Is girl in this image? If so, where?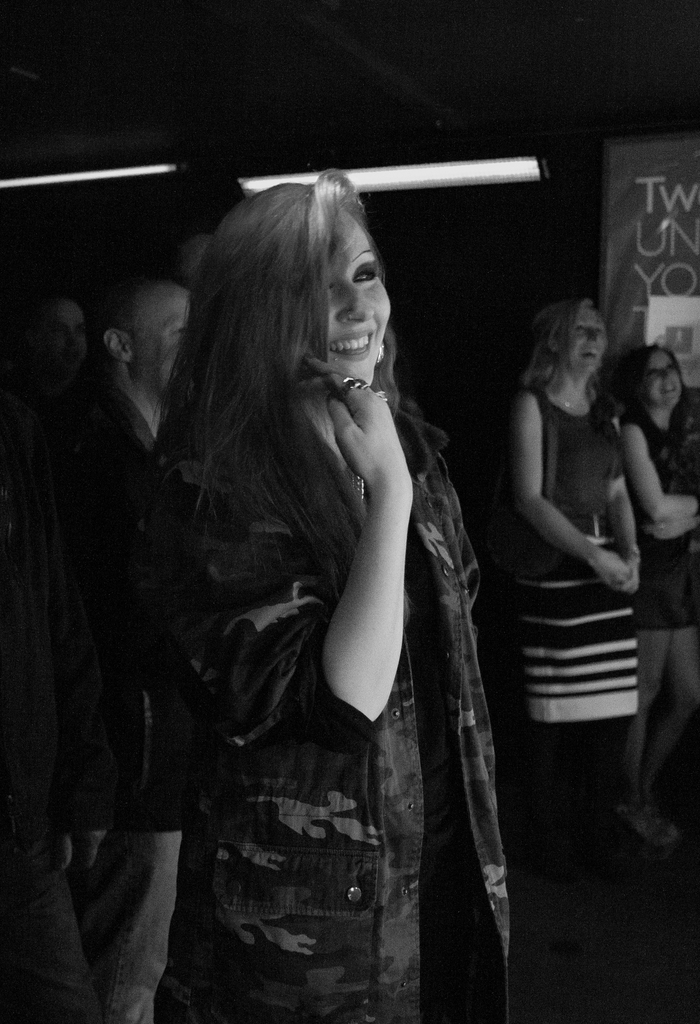
Yes, at l=618, t=338, r=699, b=844.
